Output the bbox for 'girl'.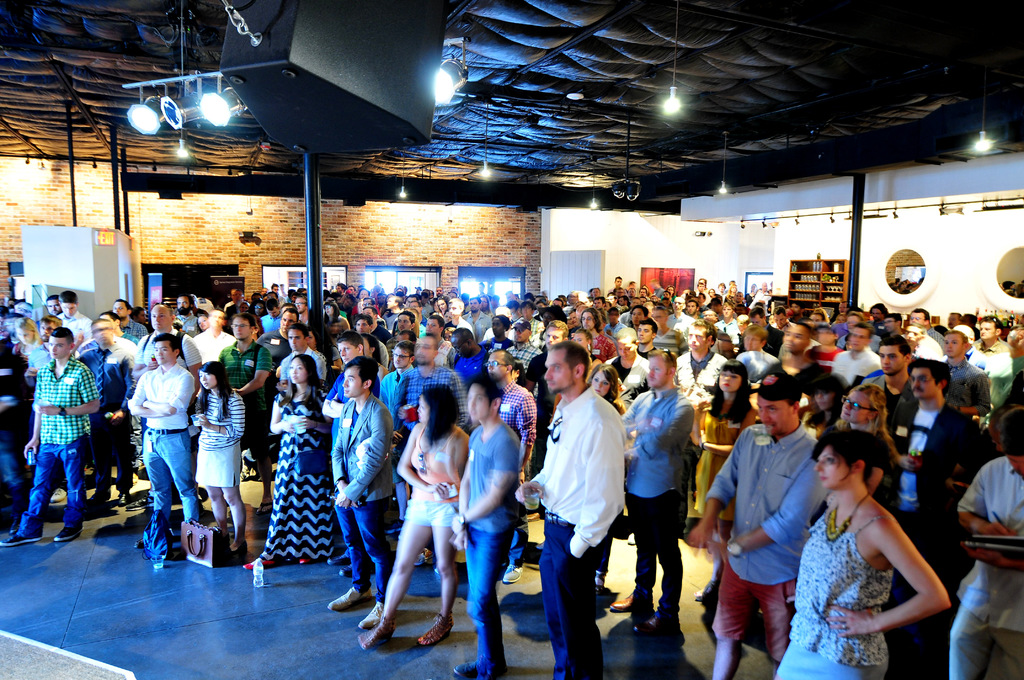
left=192, top=359, right=244, bottom=553.
